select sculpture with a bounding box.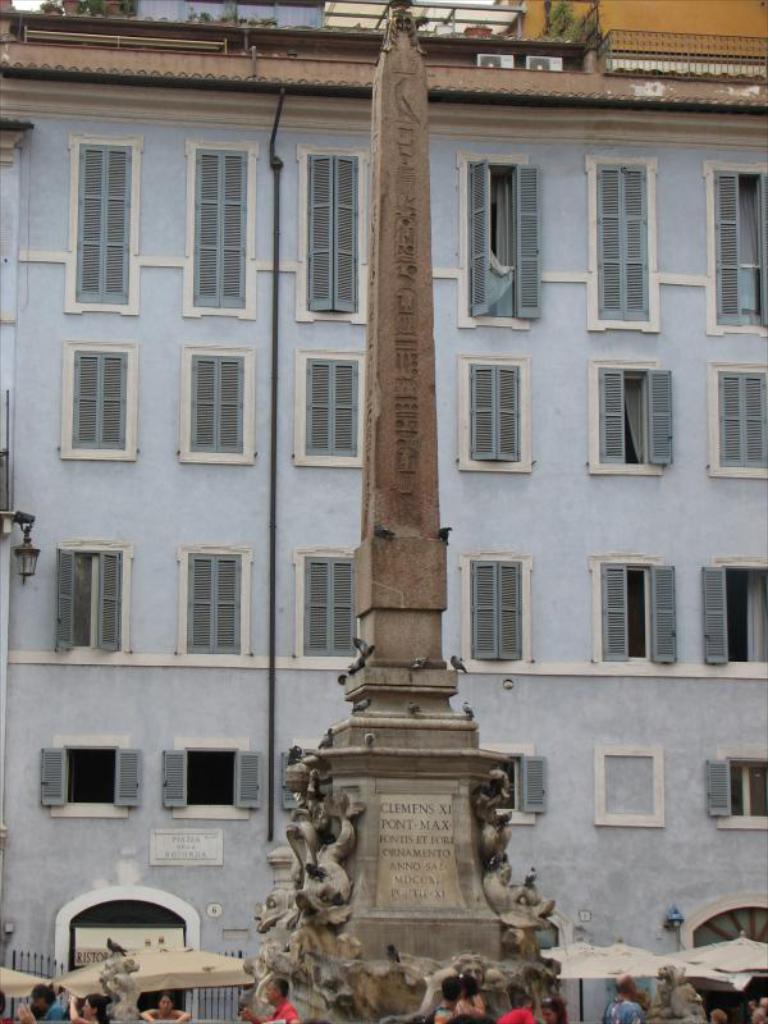
box(454, 952, 490, 996).
